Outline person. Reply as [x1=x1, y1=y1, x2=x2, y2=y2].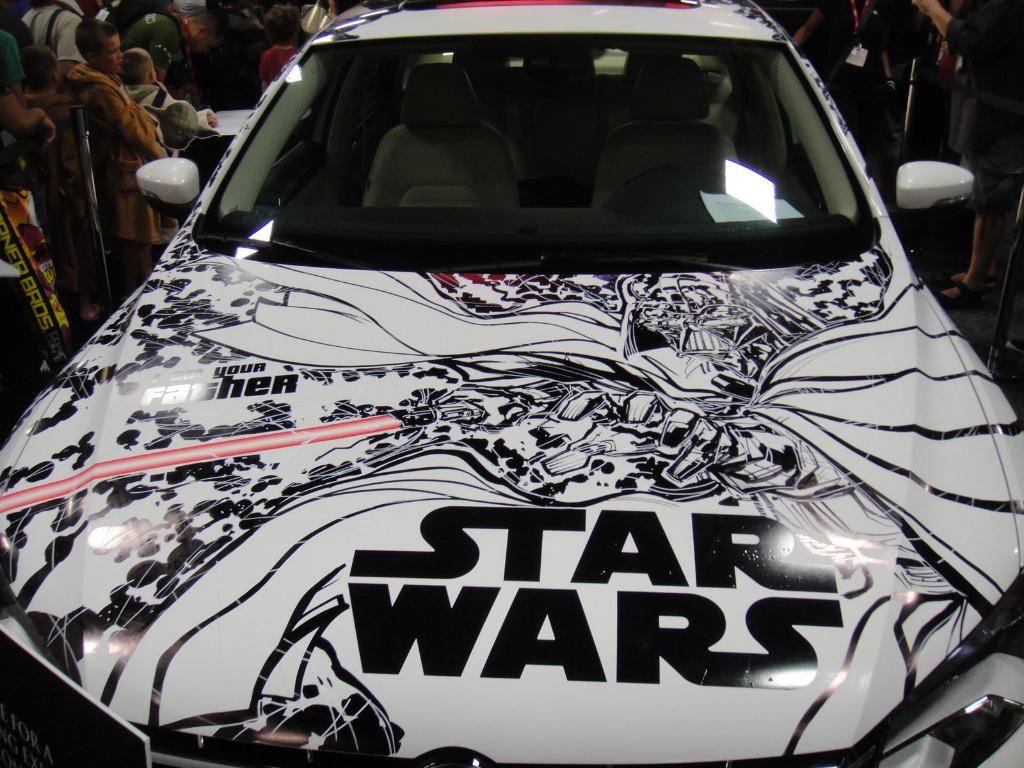
[x1=66, y1=15, x2=164, y2=291].
